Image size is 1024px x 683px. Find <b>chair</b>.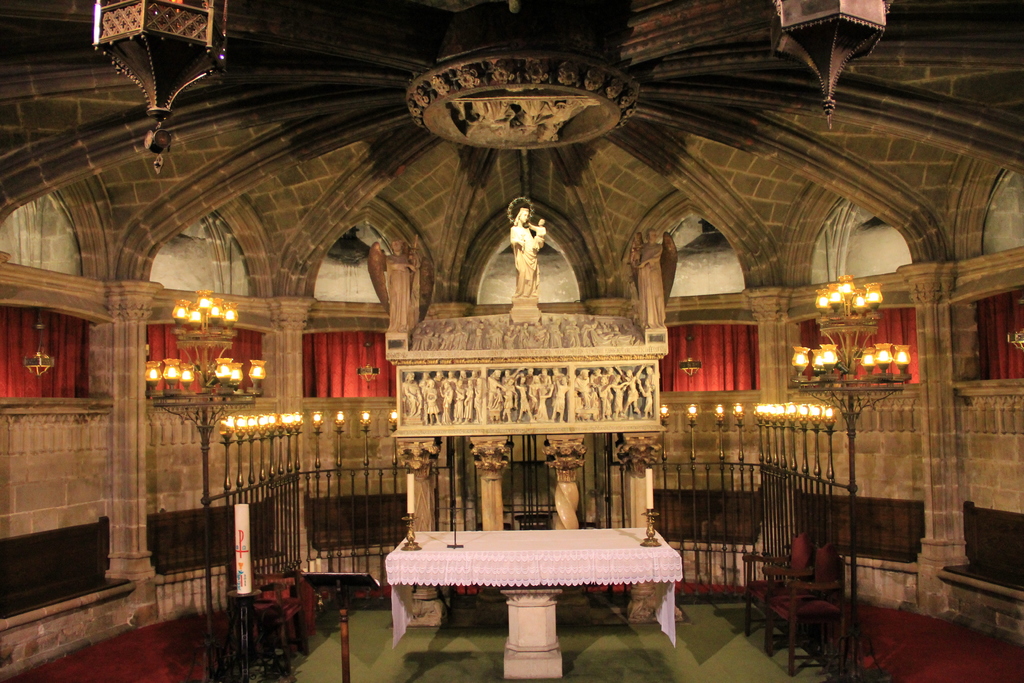
BBox(758, 536, 847, 680).
